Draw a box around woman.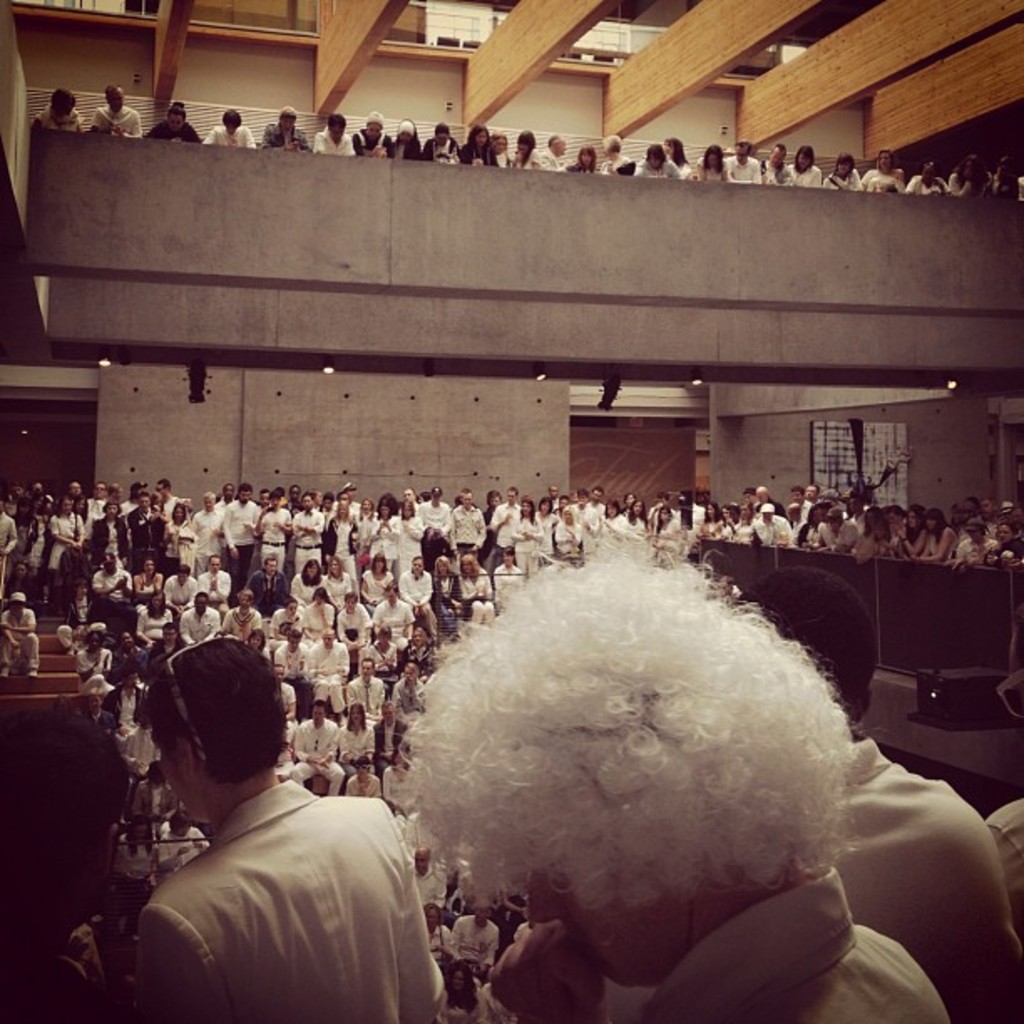
bbox=(139, 586, 176, 659).
